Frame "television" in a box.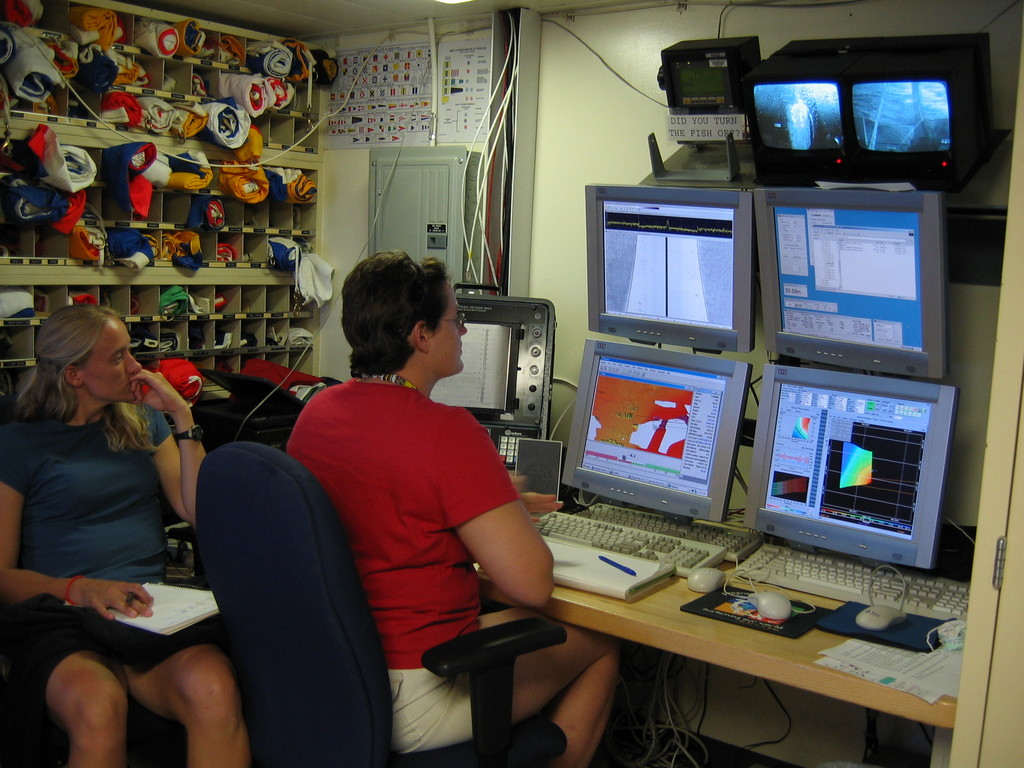
<box>561,337,755,523</box>.
